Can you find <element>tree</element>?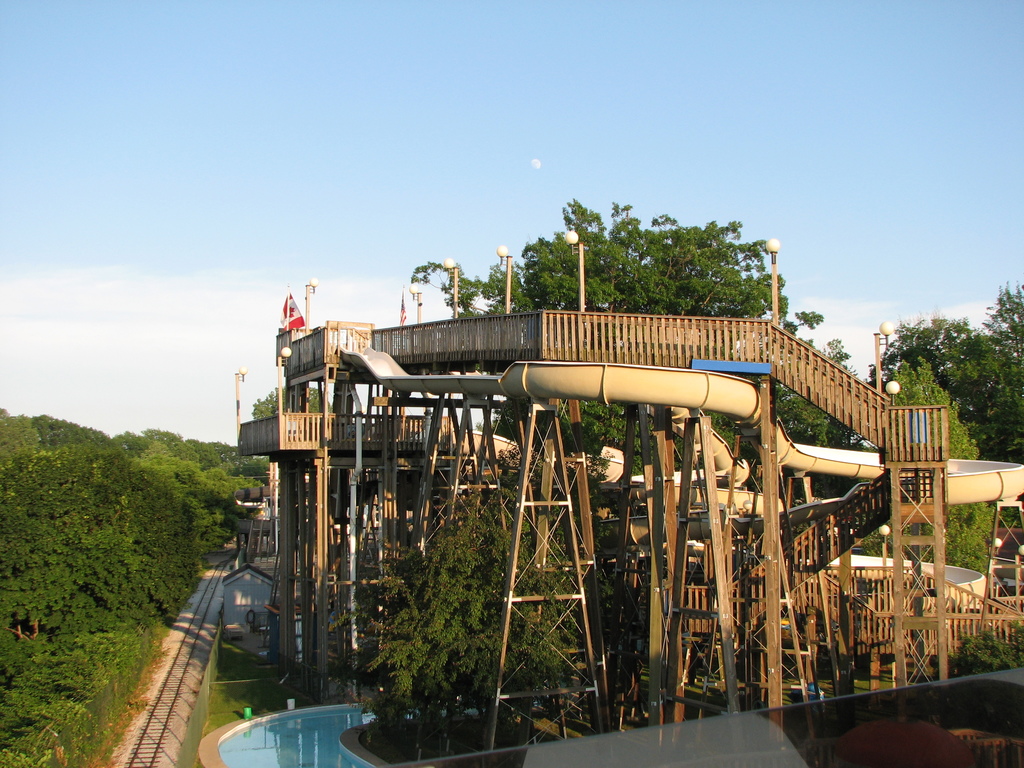
Yes, bounding box: pyautogui.locateOnScreen(849, 359, 1001, 573).
